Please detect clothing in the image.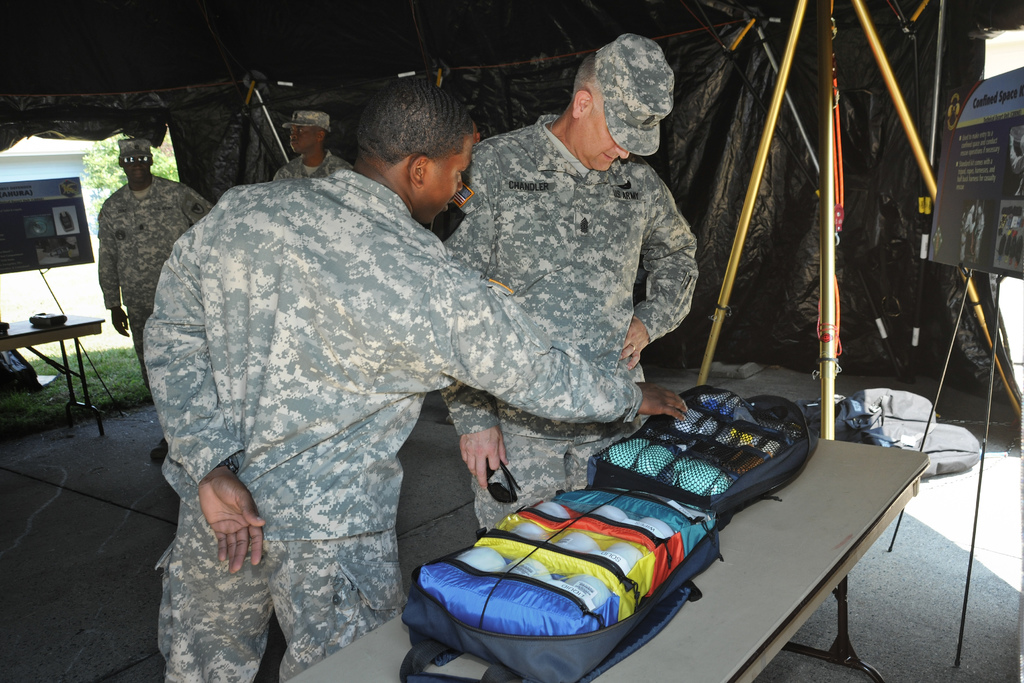
bbox=(100, 176, 214, 391).
